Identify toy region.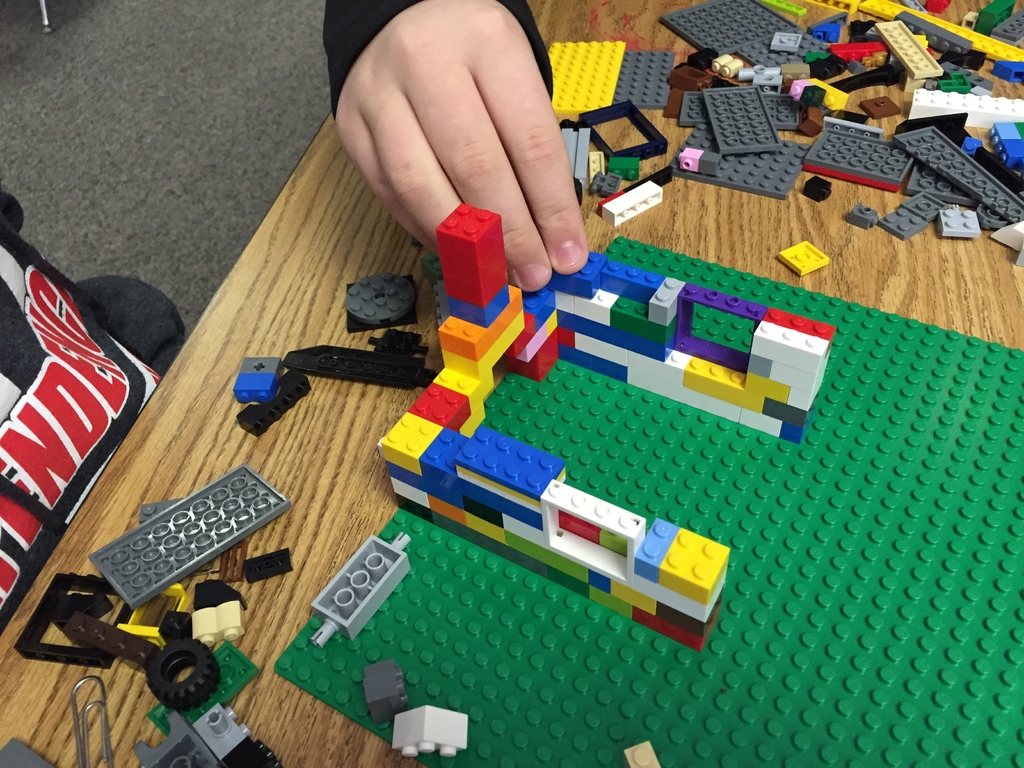
Region: 133,624,228,713.
